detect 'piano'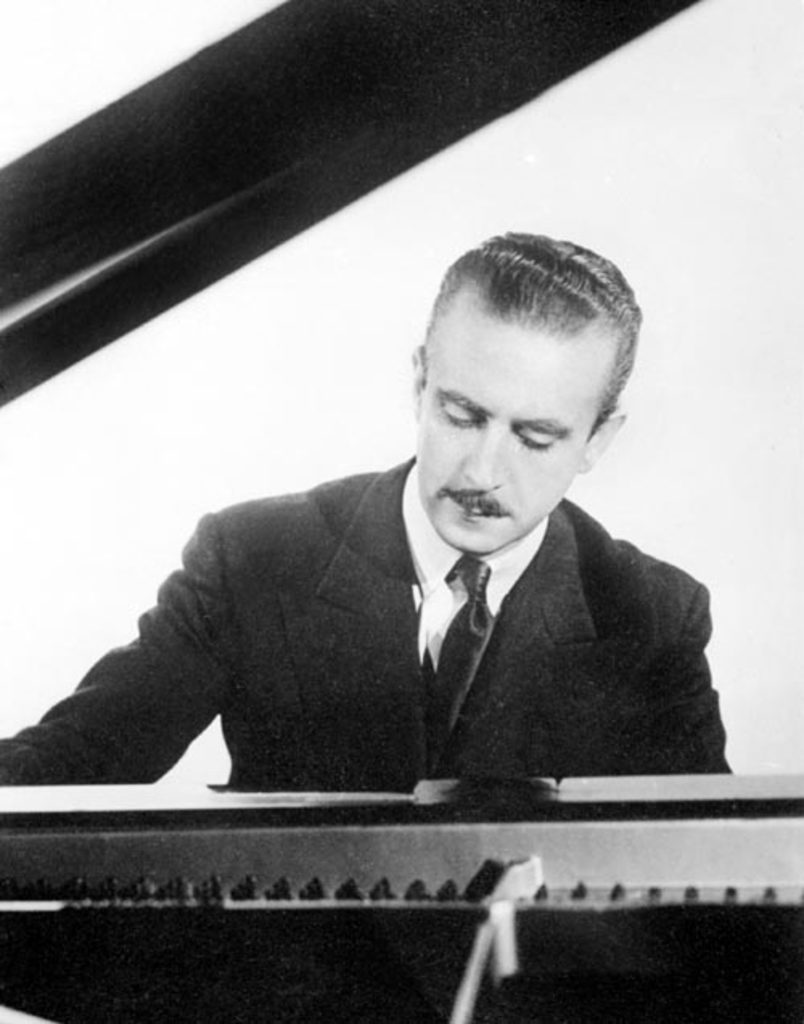
x1=23 y1=738 x2=803 y2=1014
